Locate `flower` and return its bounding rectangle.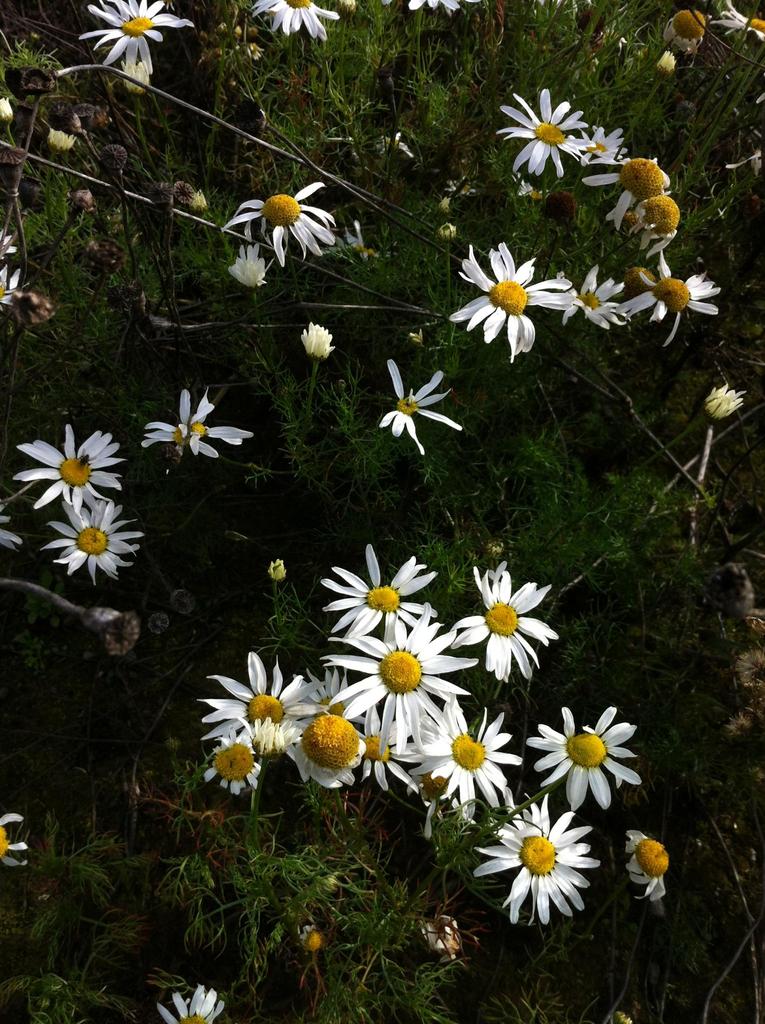
(9, 415, 130, 502).
